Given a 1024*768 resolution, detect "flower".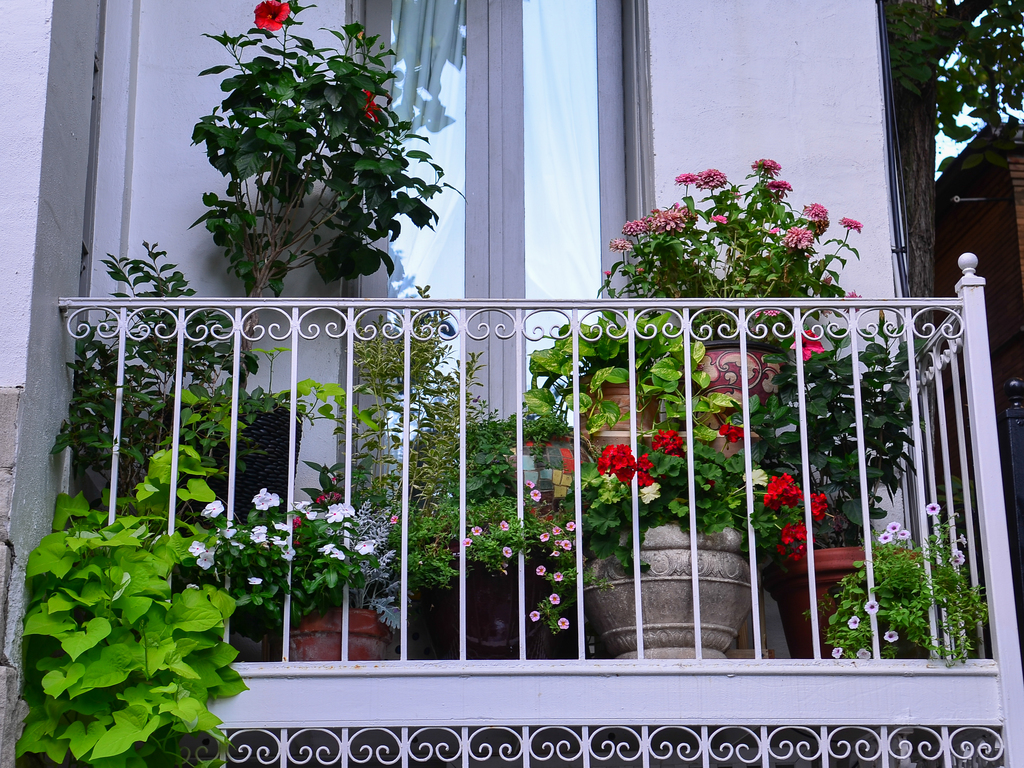
x1=244 y1=577 x2=264 y2=589.
